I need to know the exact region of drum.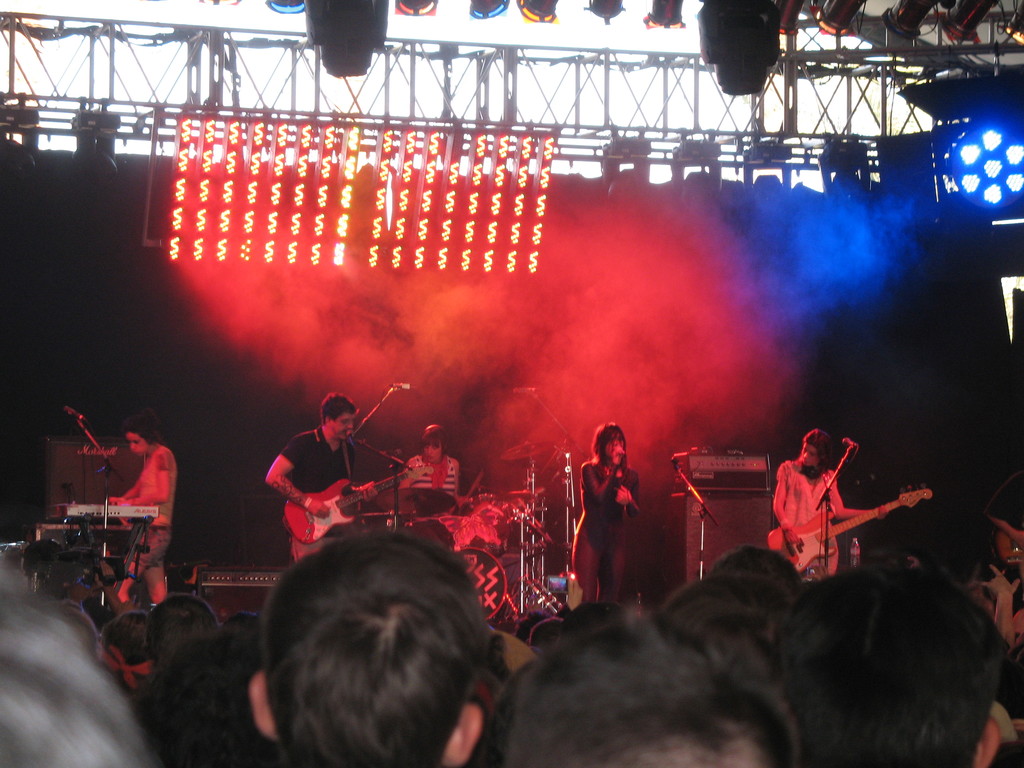
Region: (x1=458, y1=492, x2=513, y2=554).
